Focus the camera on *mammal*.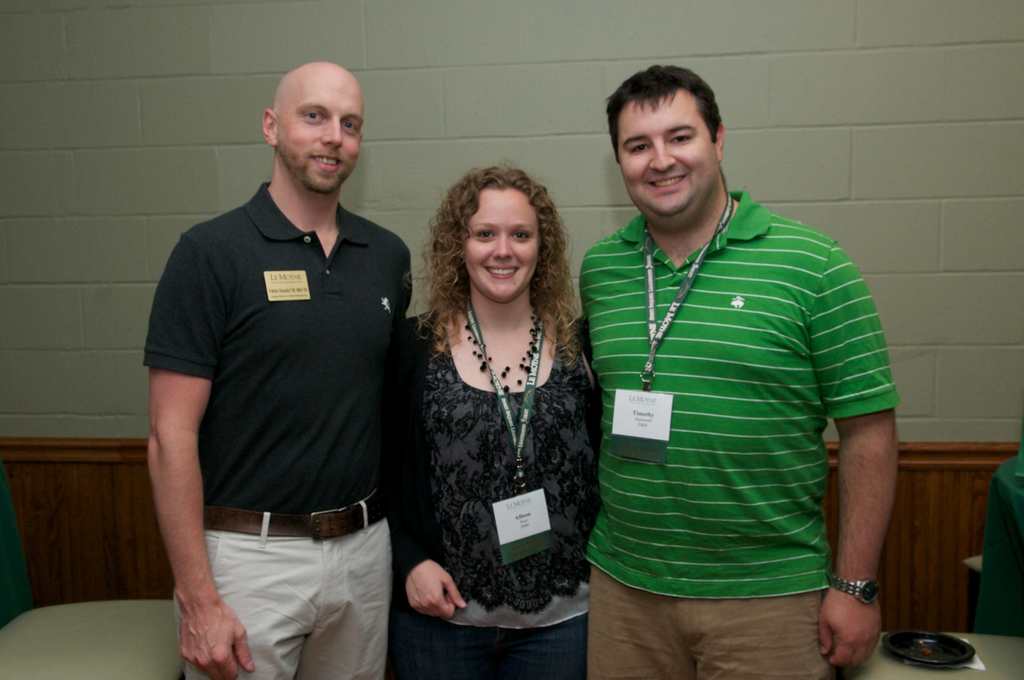
Focus region: rect(388, 159, 604, 679).
